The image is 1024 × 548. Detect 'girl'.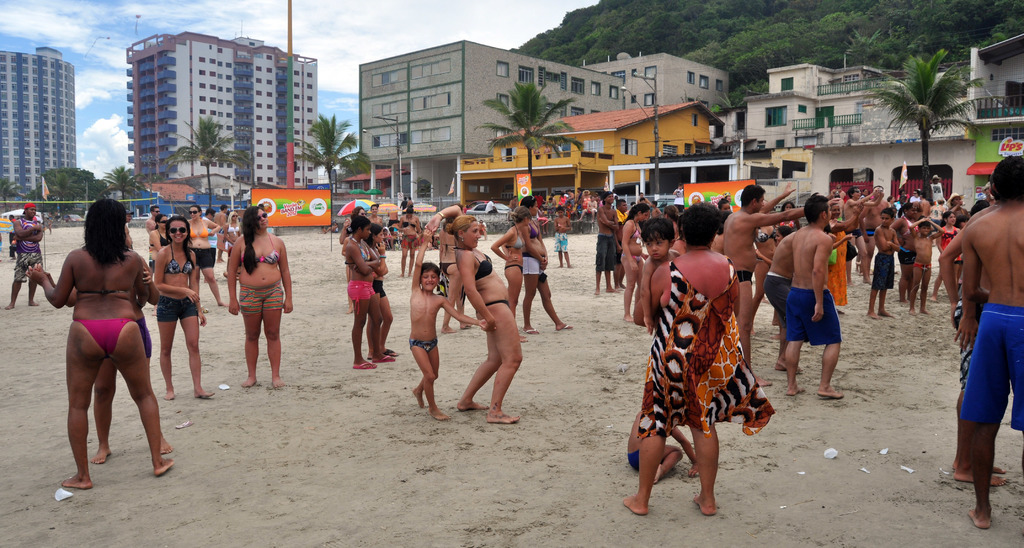
Detection: 623, 206, 738, 526.
